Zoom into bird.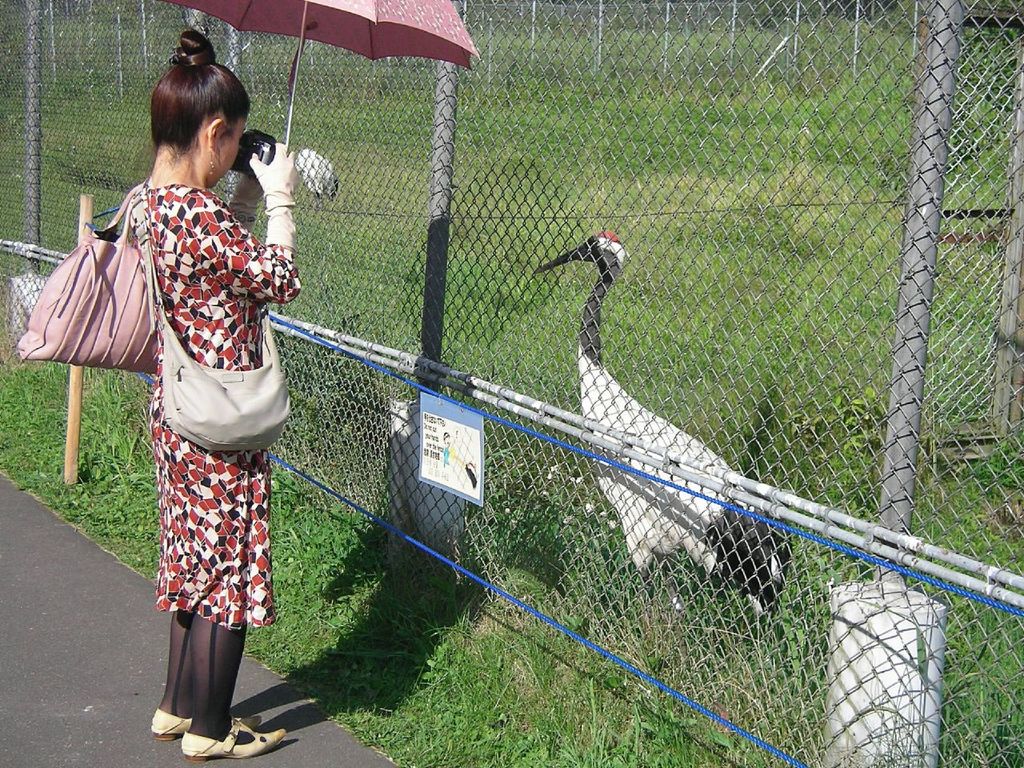
Zoom target: bbox(291, 147, 338, 202).
